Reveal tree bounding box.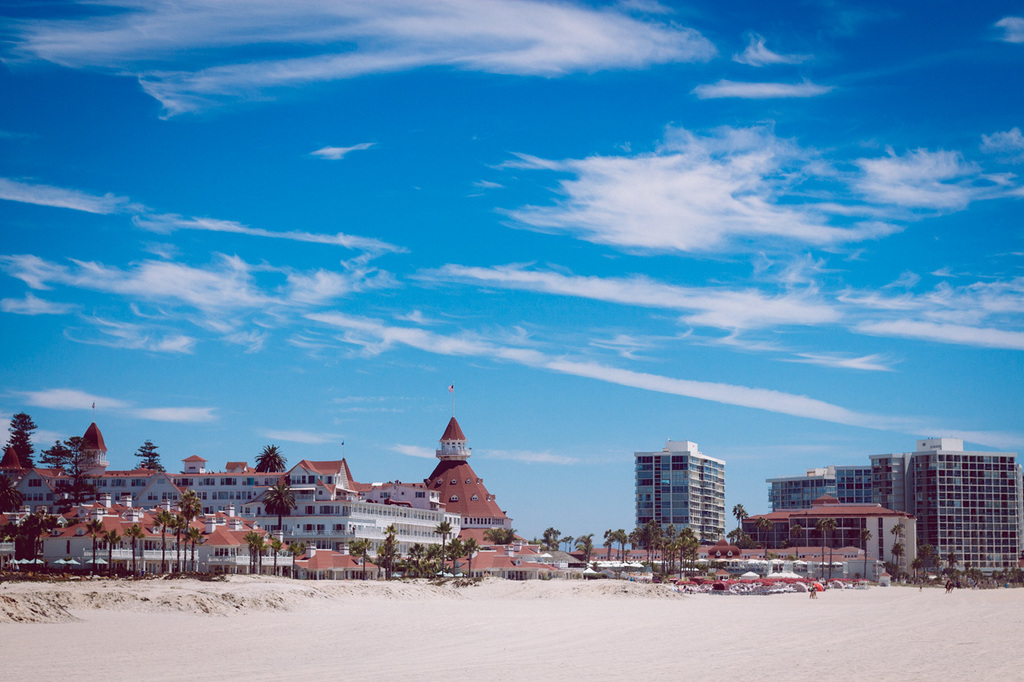
Revealed: detection(571, 532, 598, 569).
